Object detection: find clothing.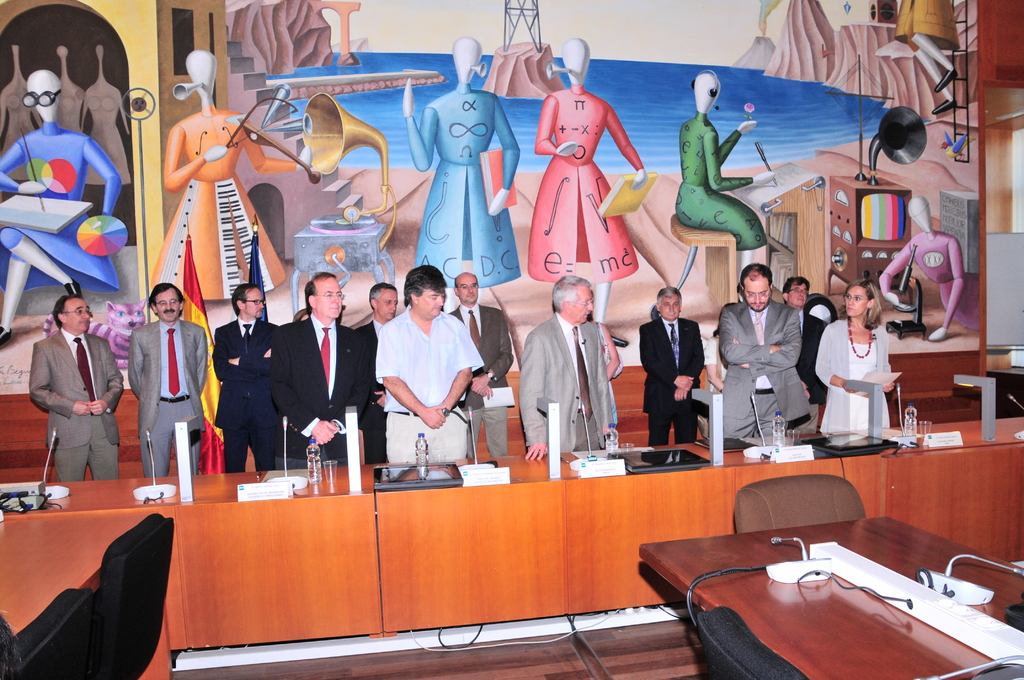
605, 361, 625, 449.
